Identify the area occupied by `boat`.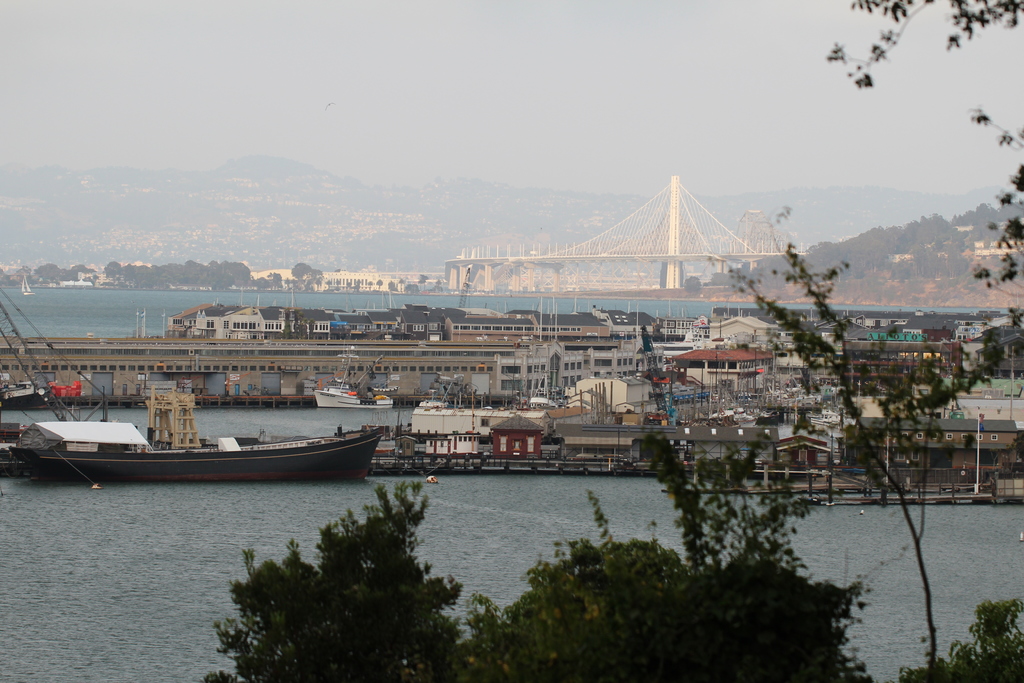
Area: 311 354 397 408.
